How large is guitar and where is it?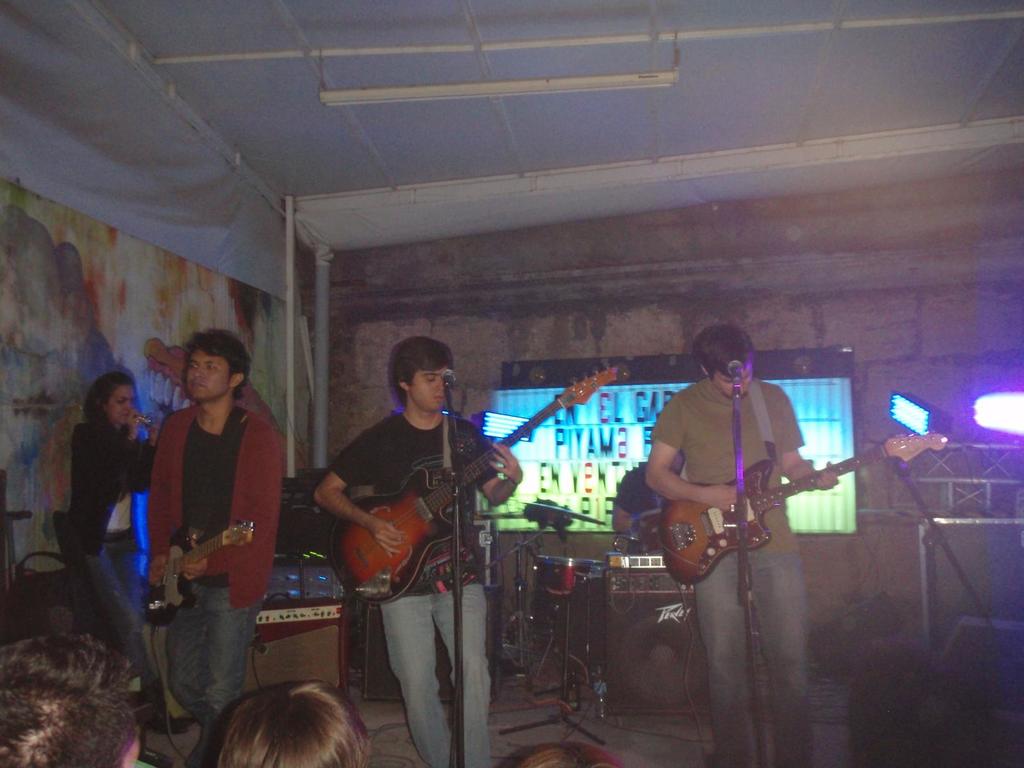
Bounding box: [655,431,952,590].
